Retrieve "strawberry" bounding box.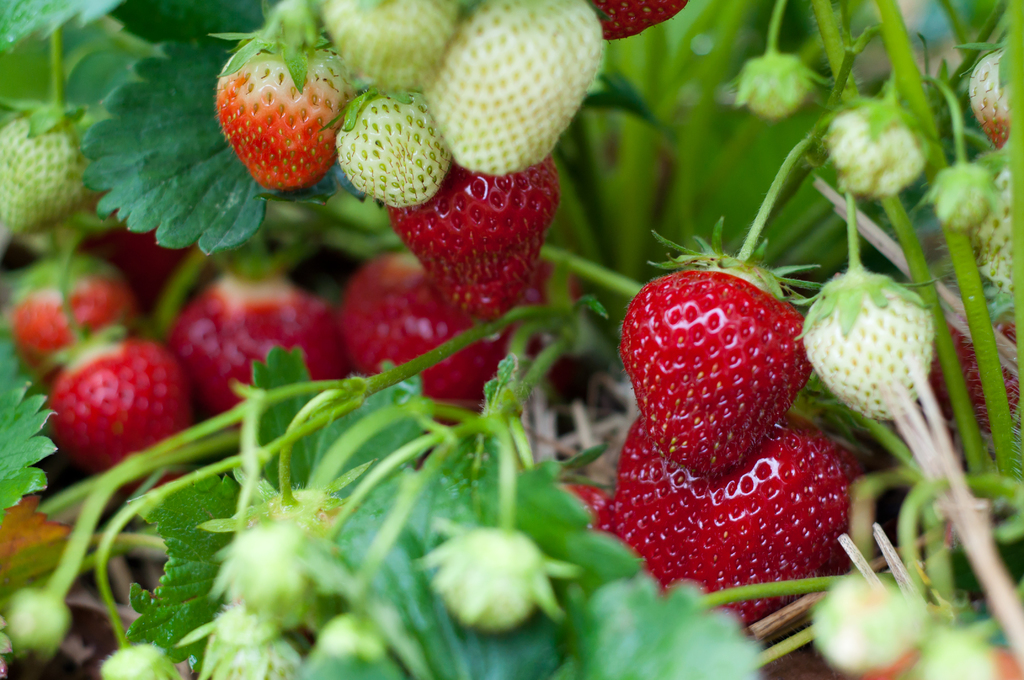
Bounding box: select_region(611, 419, 864, 631).
